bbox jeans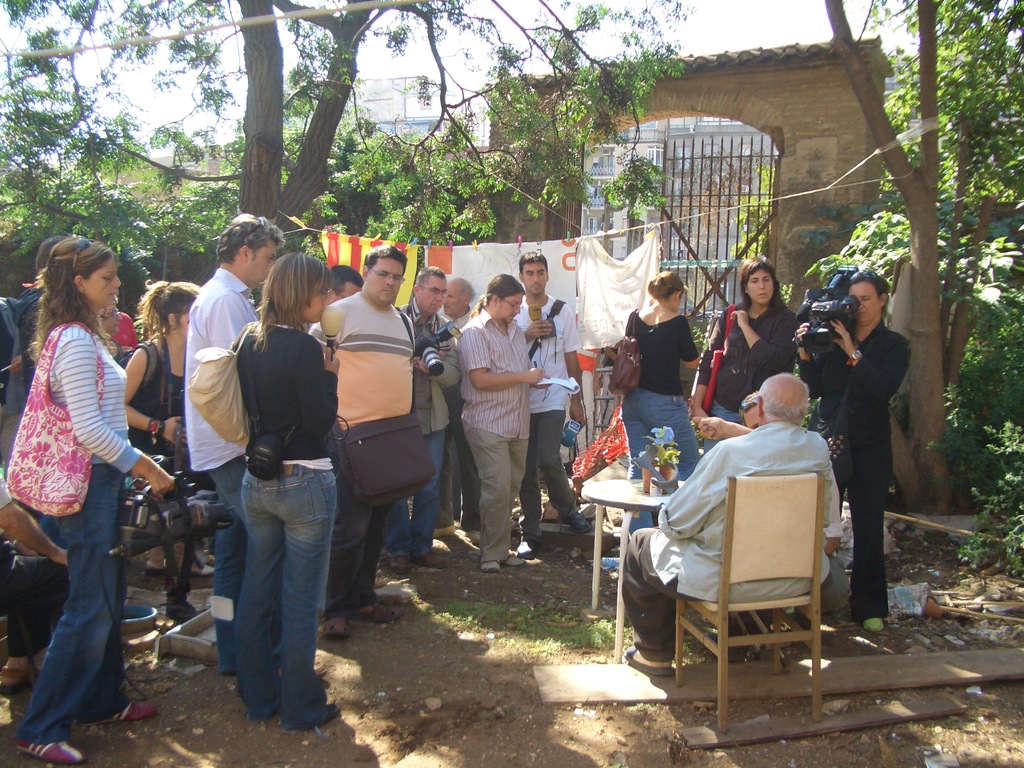
388, 429, 447, 555
